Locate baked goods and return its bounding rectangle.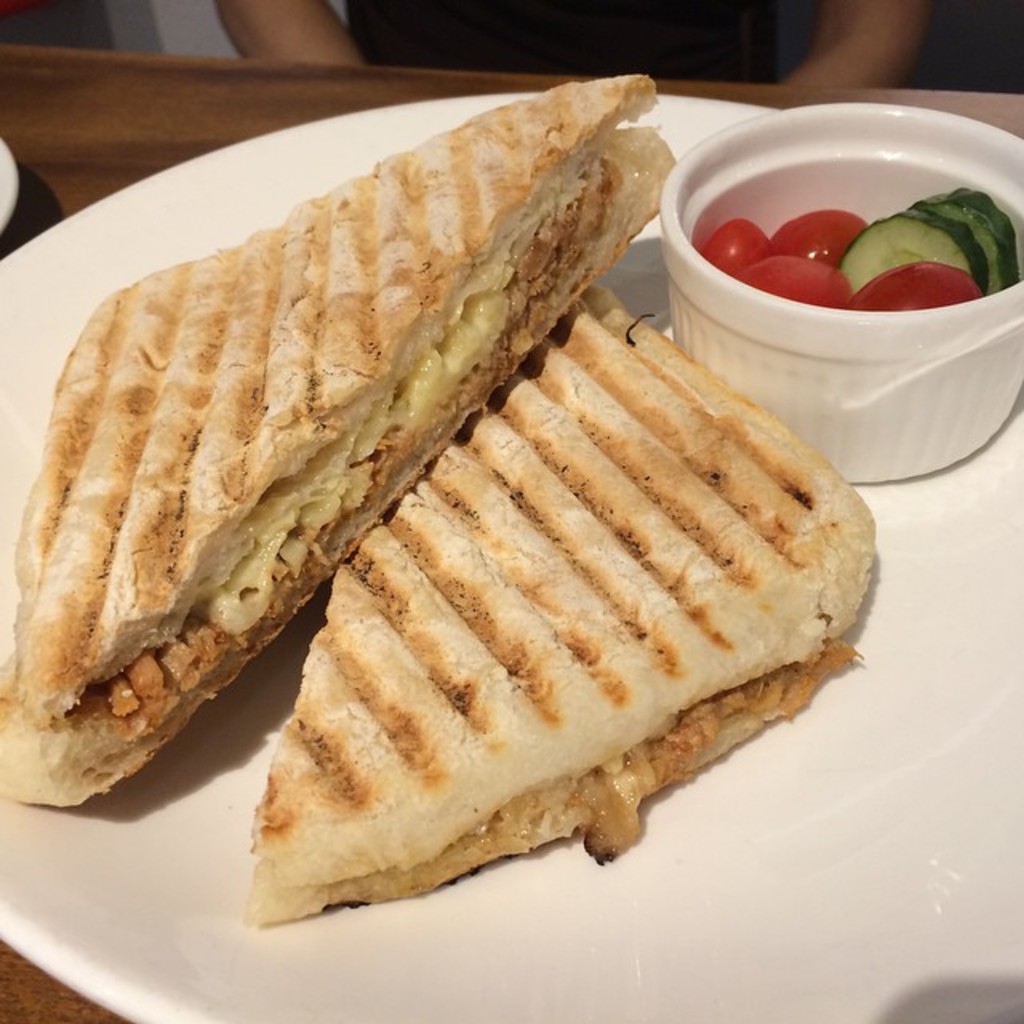
[x1=0, y1=62, x2=674, y2=813].
